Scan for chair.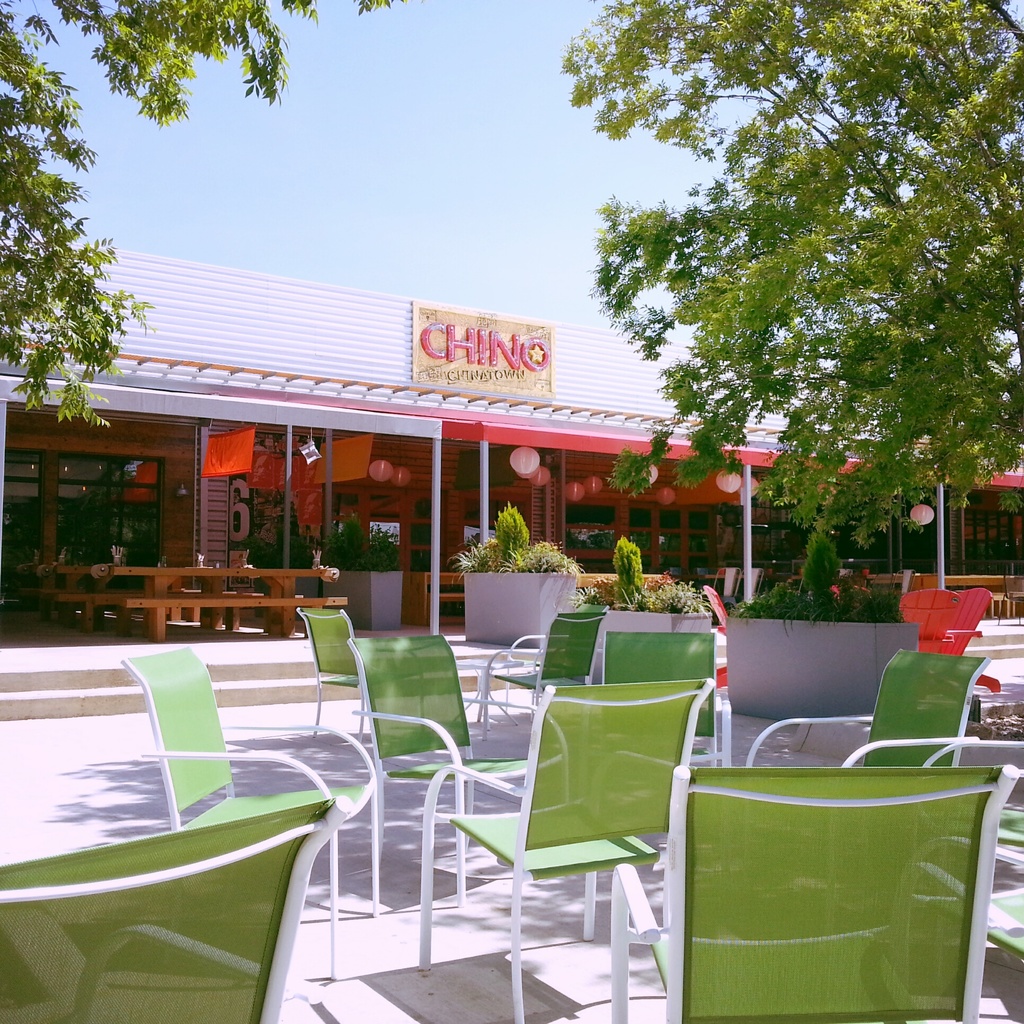
Scan result: [347, 632, 576, 908].
